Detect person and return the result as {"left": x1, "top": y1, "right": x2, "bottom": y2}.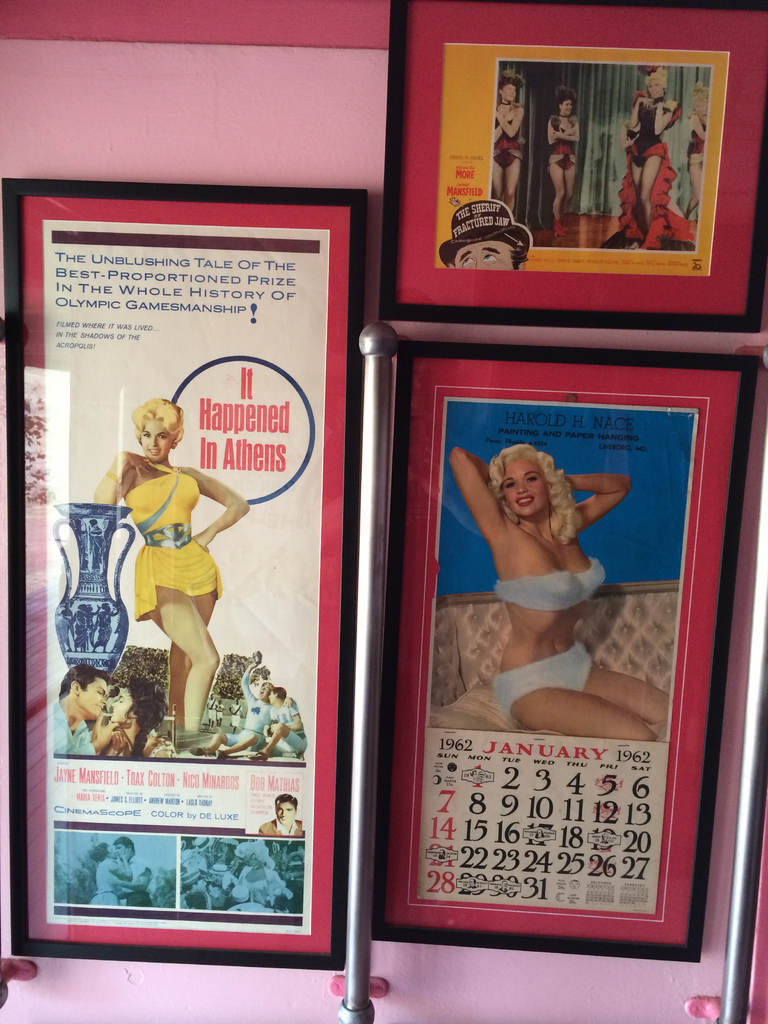
{"left": 494, "top": 70, "right": 529, "bottom": 220}.
